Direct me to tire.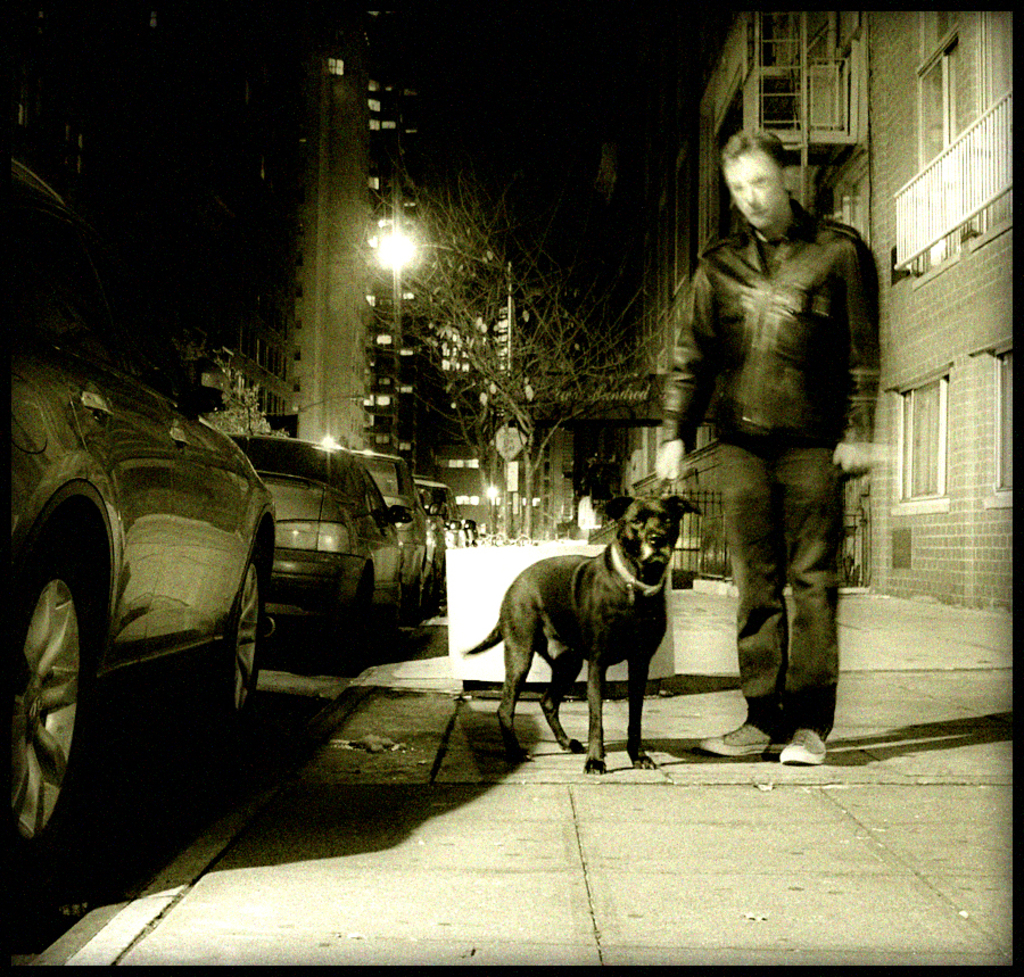
Direction: 0,495,122,867.
